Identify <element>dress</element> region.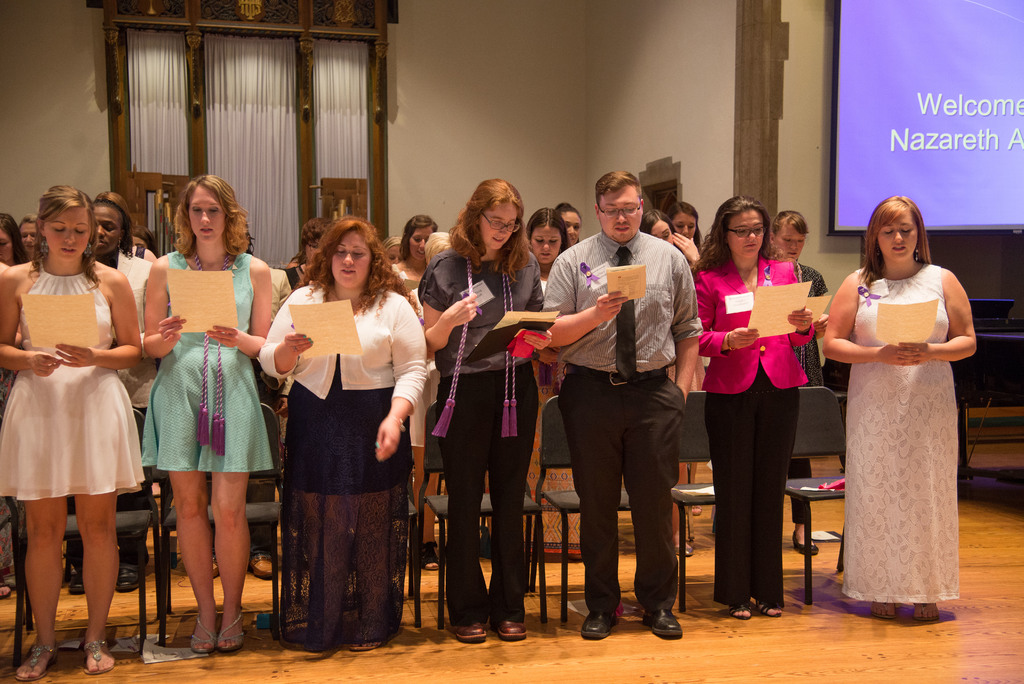
Region: pyautogui.locateOnScreen(0, 261, 147, 501).
